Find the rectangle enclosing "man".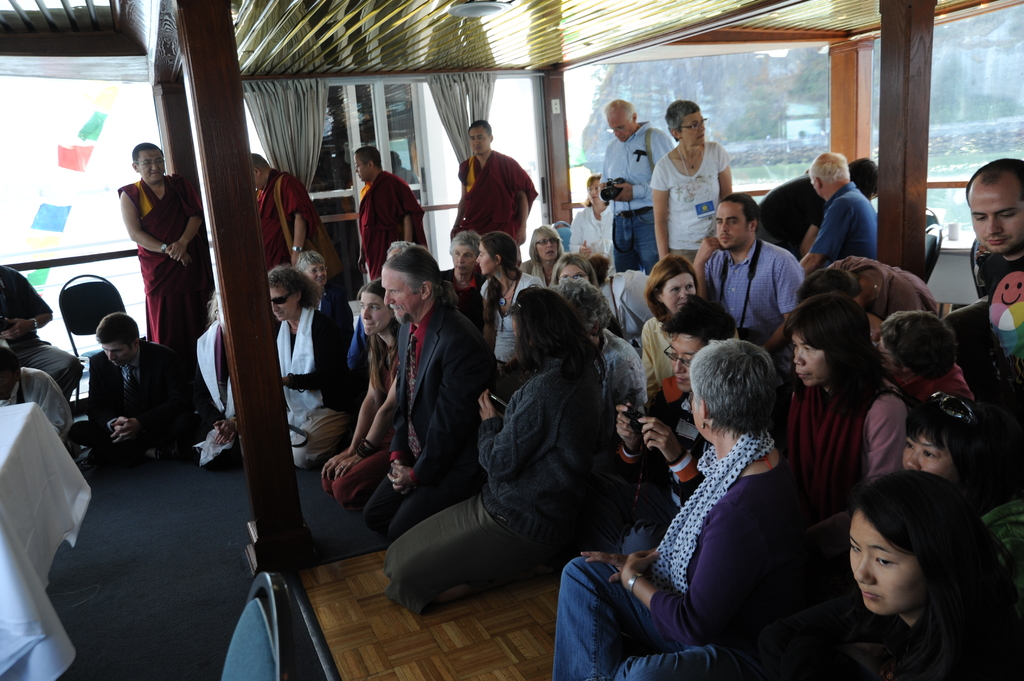
(758, 153, 888, 238).
